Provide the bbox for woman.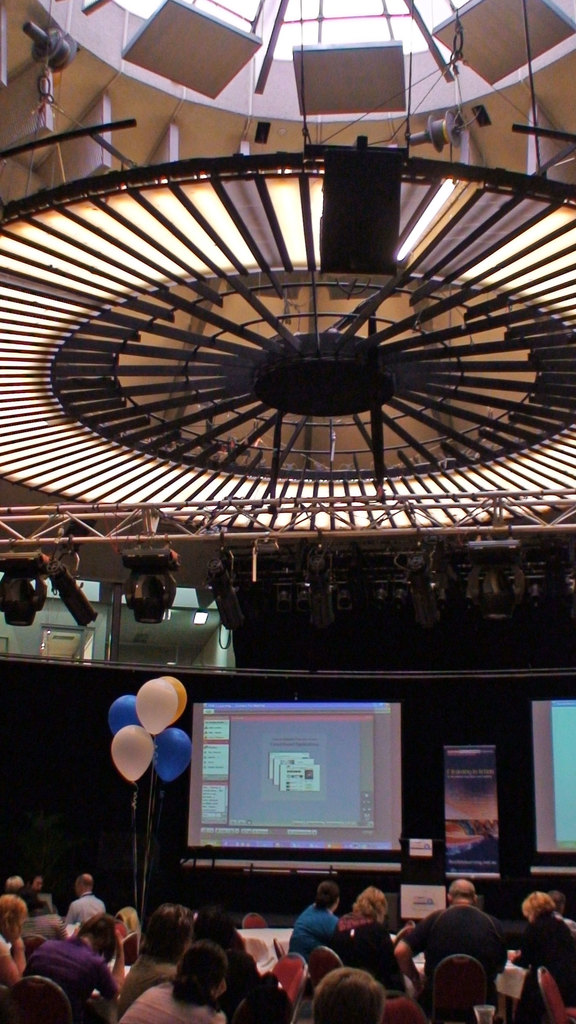
<box>121,941,225,1023</box>.
